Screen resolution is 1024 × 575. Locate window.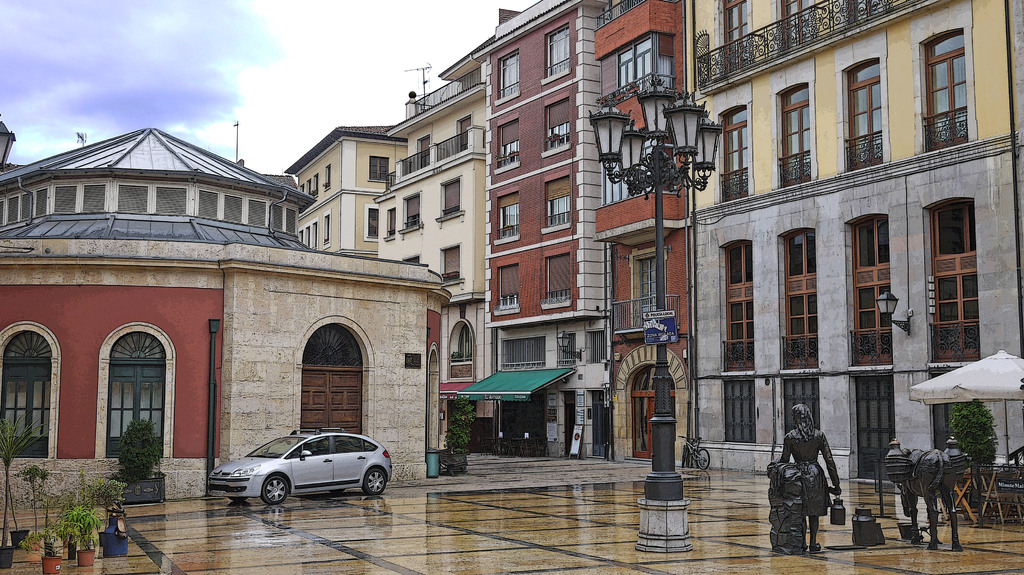
492, 191, 521, 245.
